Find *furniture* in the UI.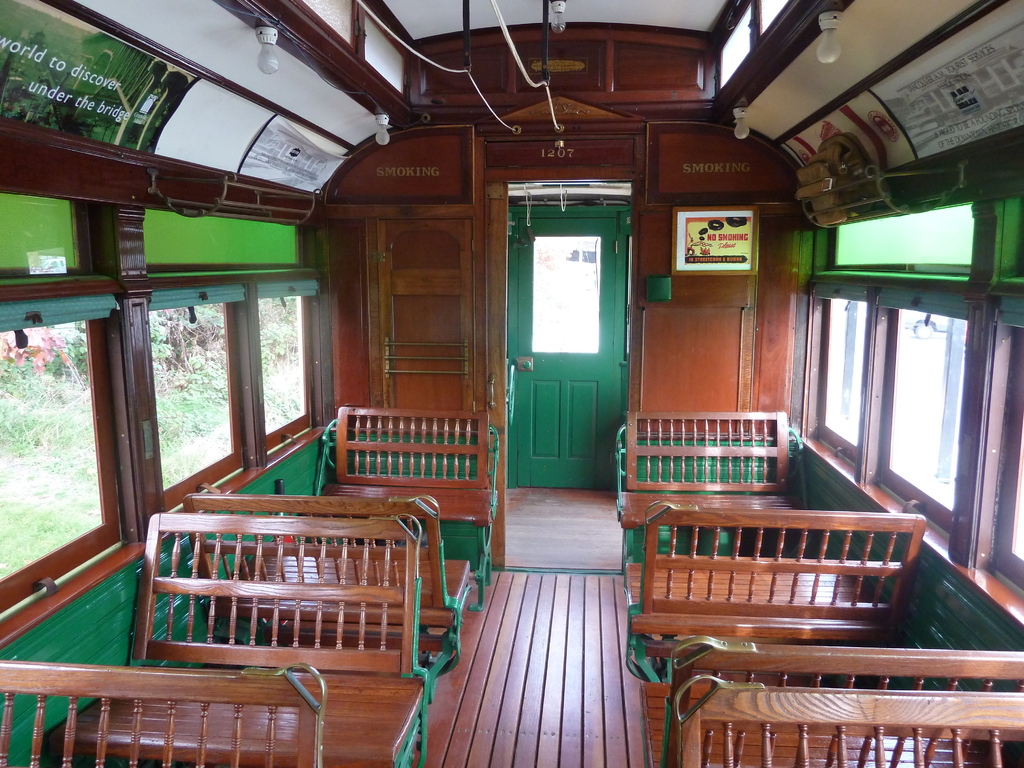
UI element at {"x1": 40, "y1": 514, "x2": 435, "y2": 767}.
